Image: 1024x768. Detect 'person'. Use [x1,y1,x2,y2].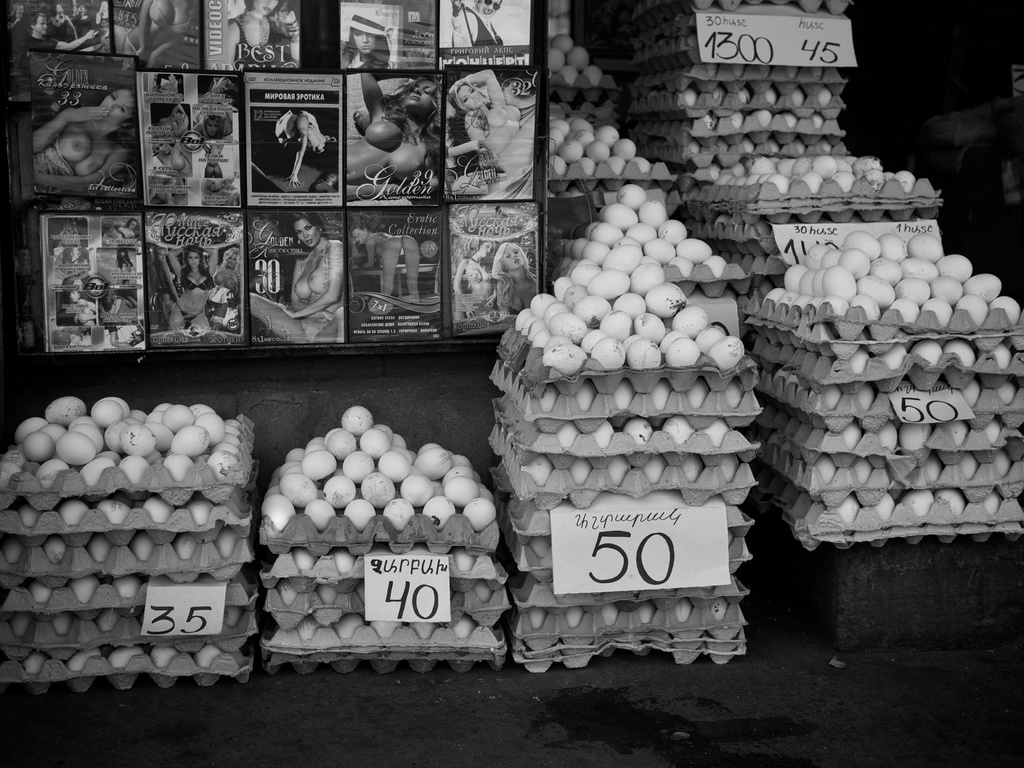
[454,241,494,322].
